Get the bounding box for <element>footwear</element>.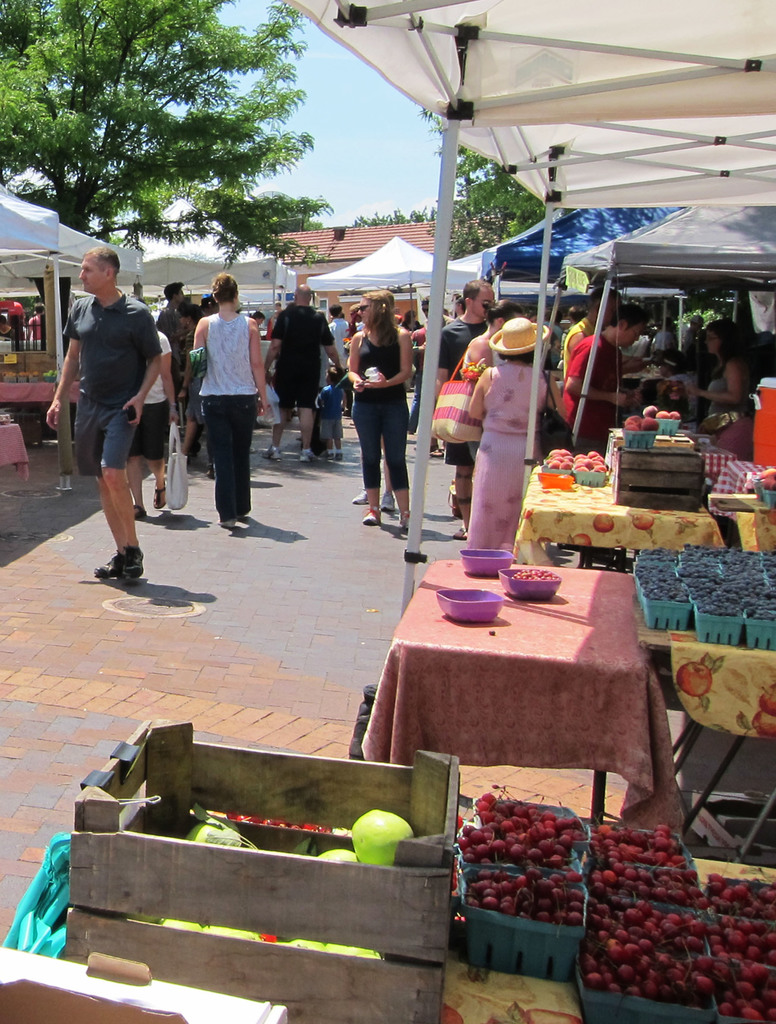
Rect(261, 444, 280, 460).
